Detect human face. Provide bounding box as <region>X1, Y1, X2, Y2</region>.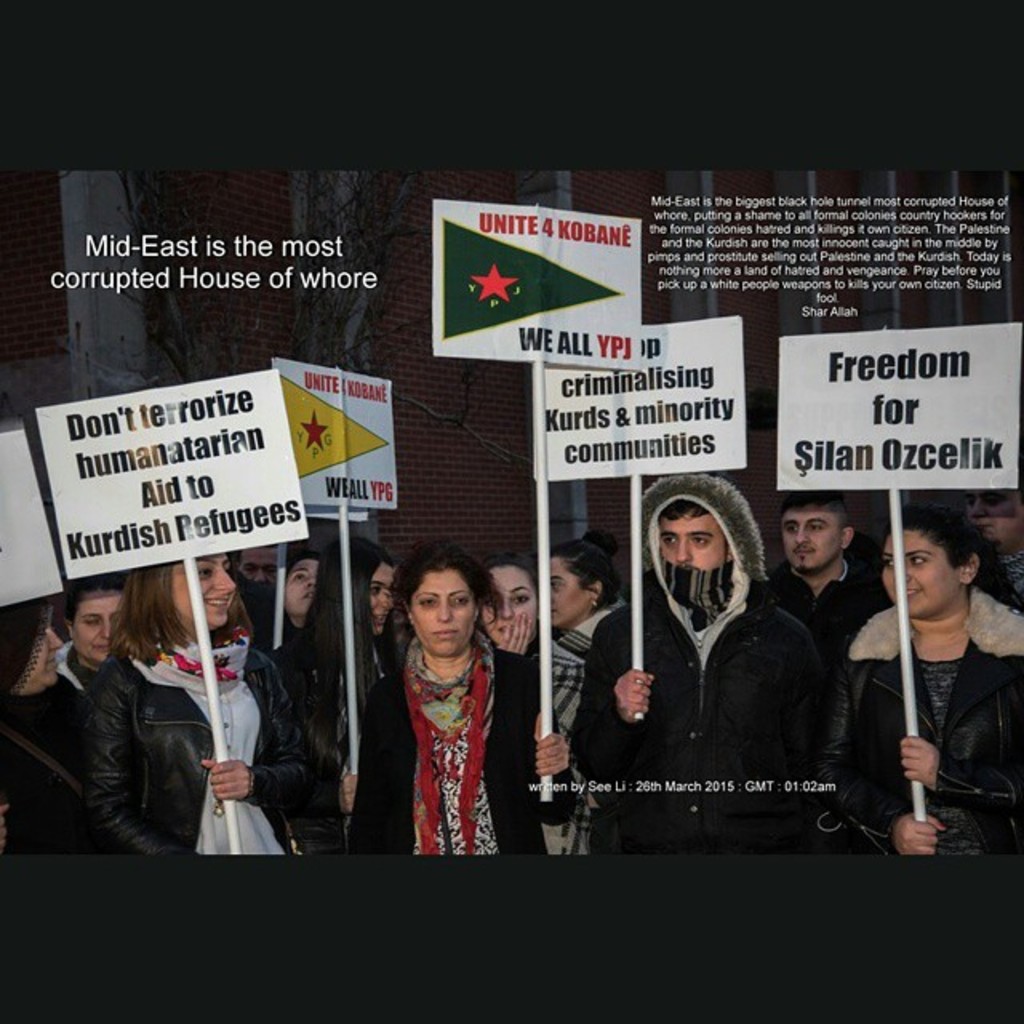
<region>69, 592, 122, 664</region>.
